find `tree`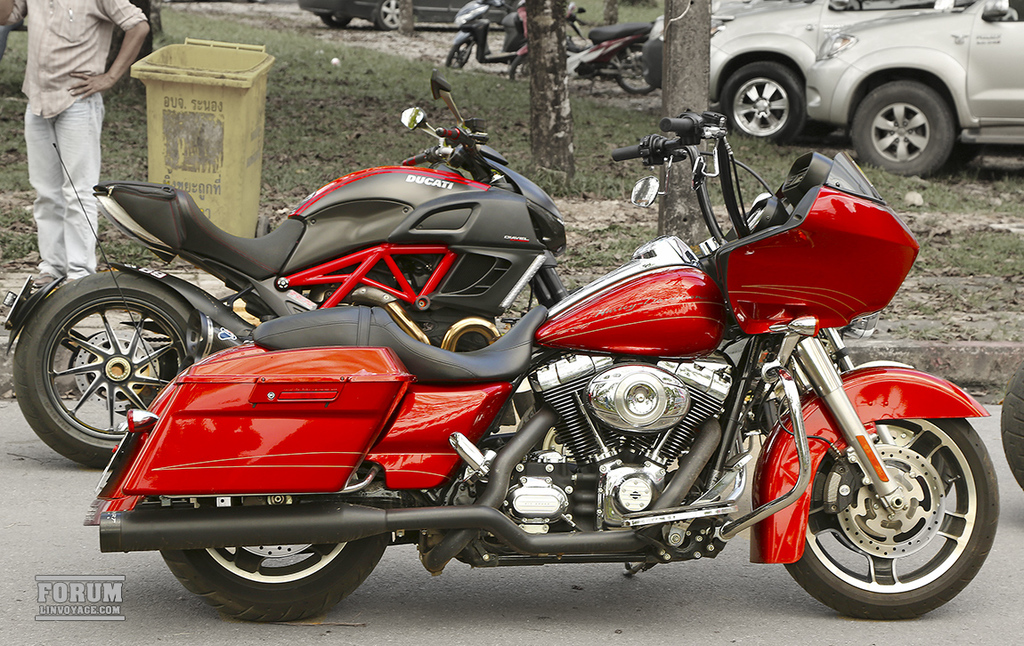
left=654, top=0, right=717, bottom=242
